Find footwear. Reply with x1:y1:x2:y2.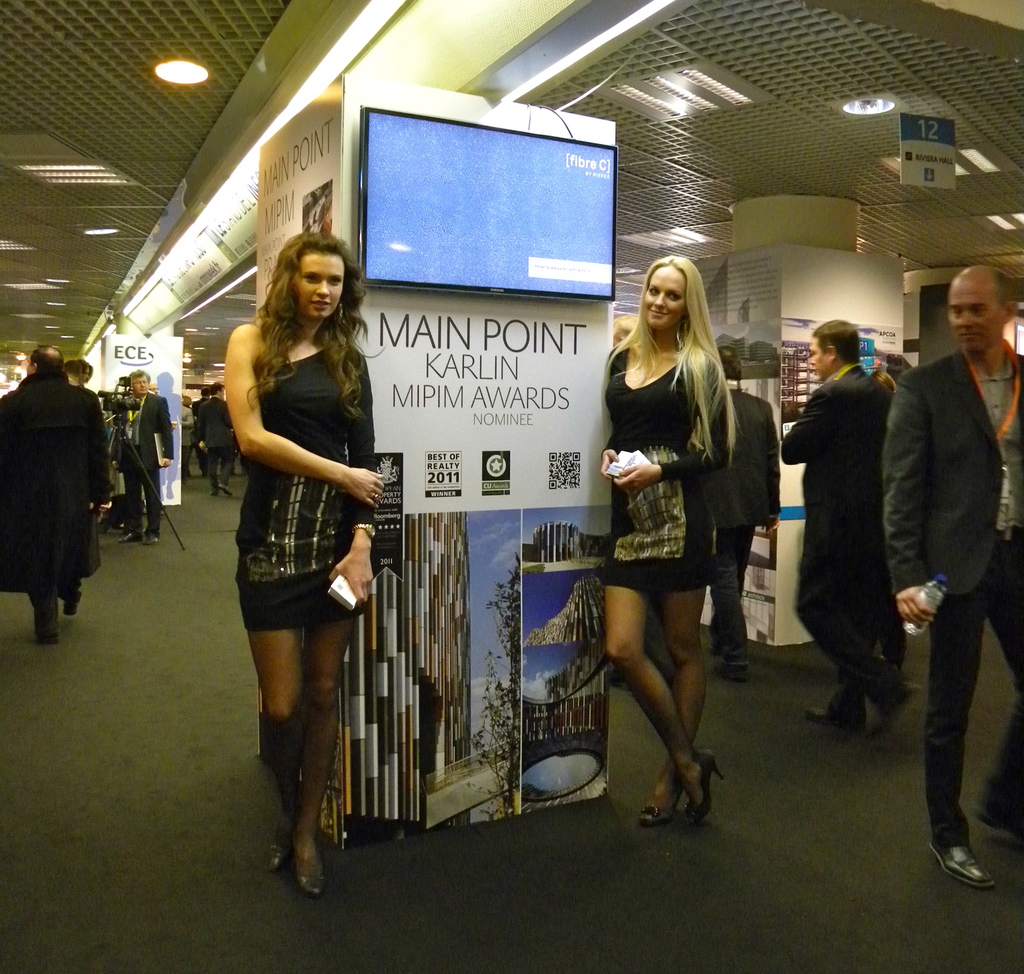
117:529:146:542.
